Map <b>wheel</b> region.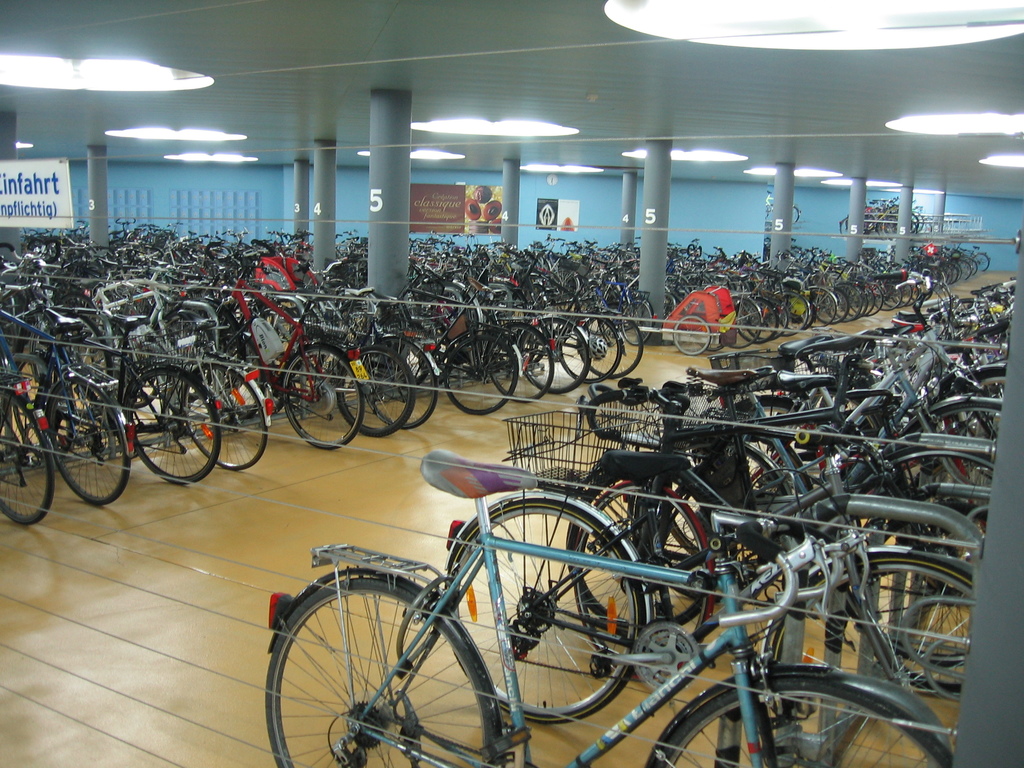
Mapped to bbox=(846, 289, 866, 321).
